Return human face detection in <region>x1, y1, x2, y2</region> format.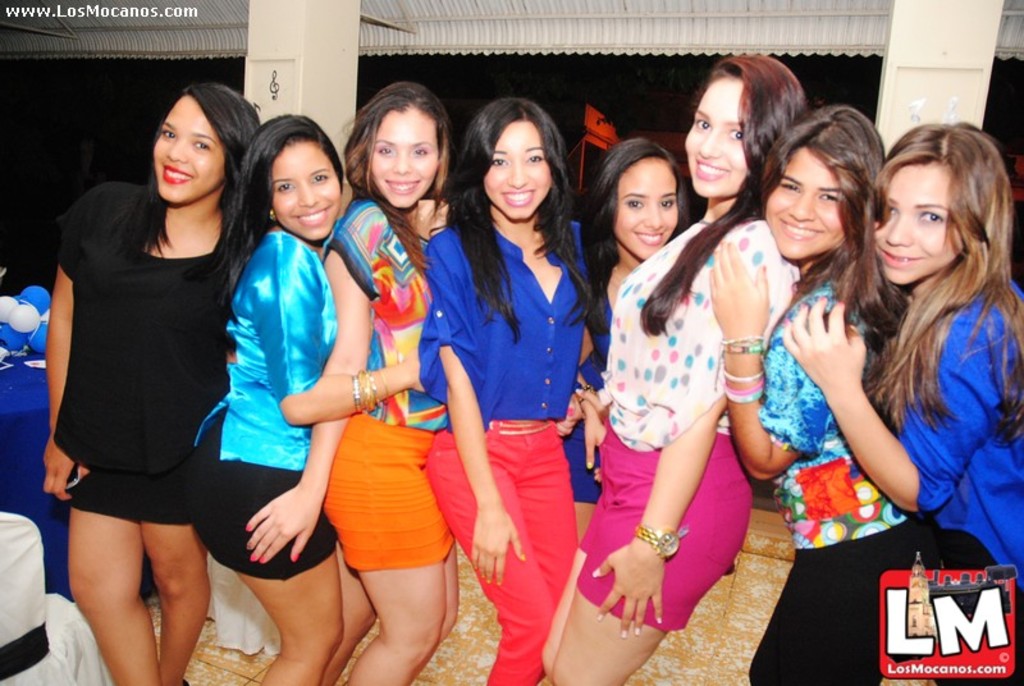
<region>681, 74, 749, 197</region>.
